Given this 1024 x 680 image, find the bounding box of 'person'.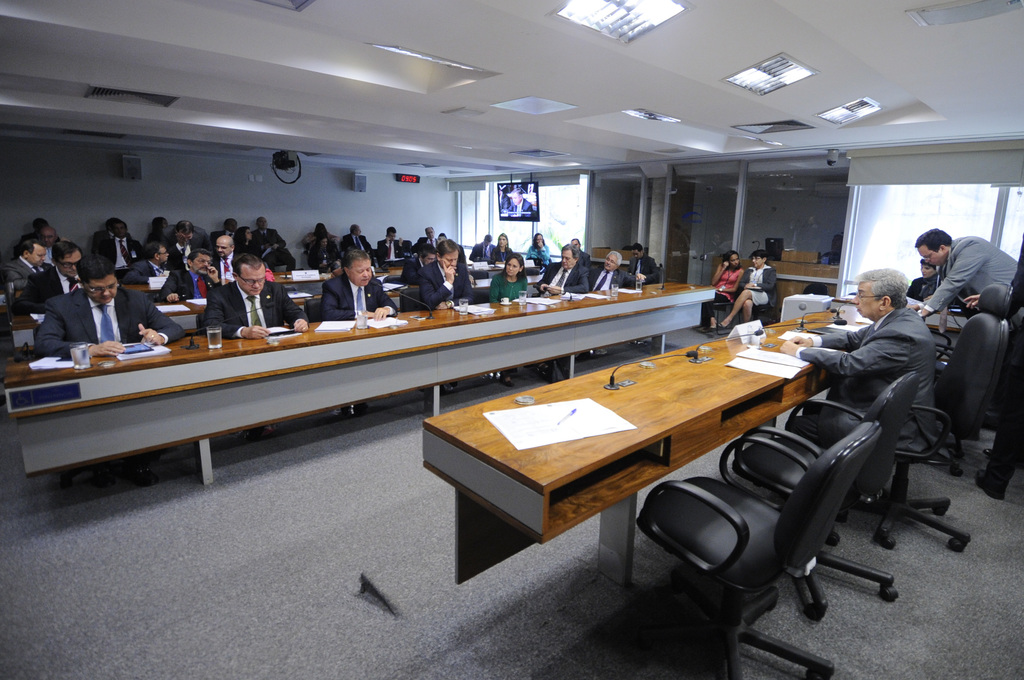
(416, 235, 476, 306).
